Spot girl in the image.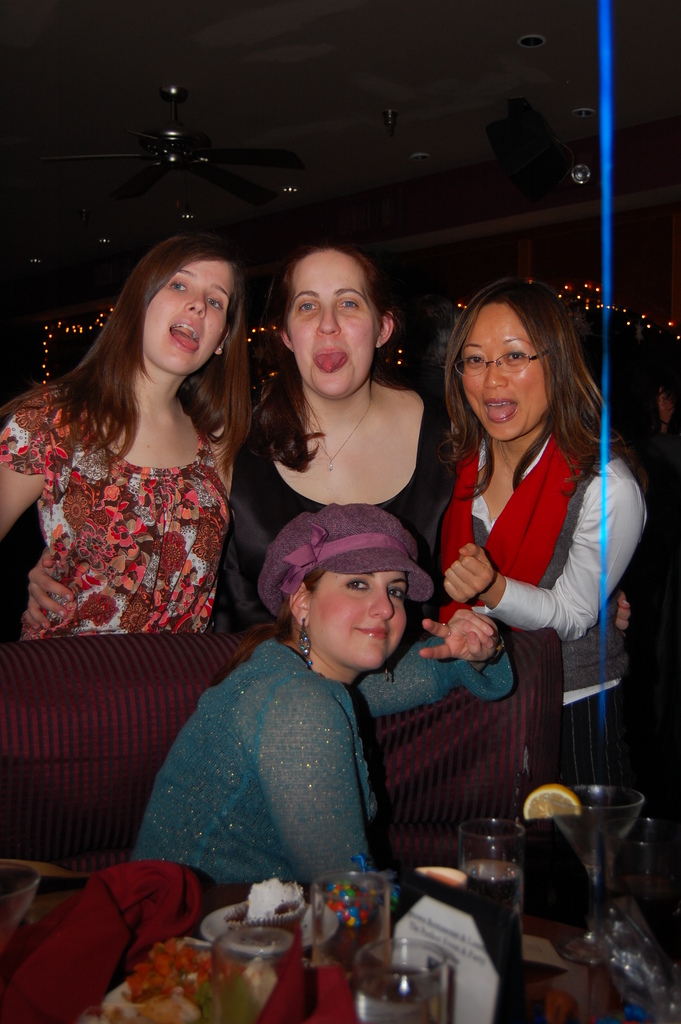
girl found at (x1=0, y1=235, x2=244, y2=634).
